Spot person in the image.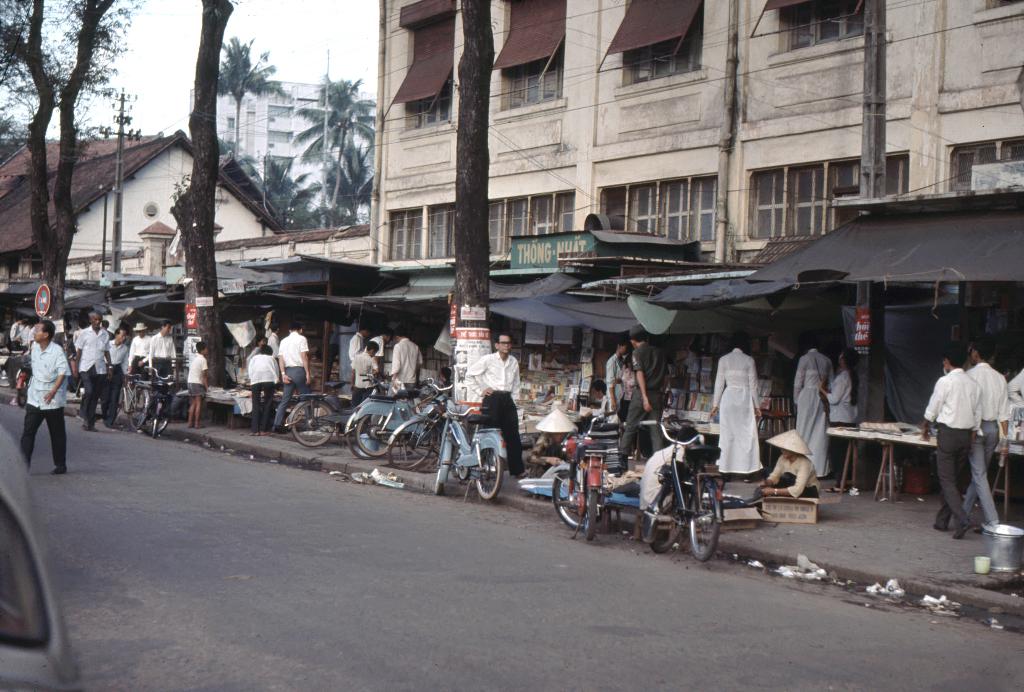
person found at bbox=(1002, 363, 1023, 421).
